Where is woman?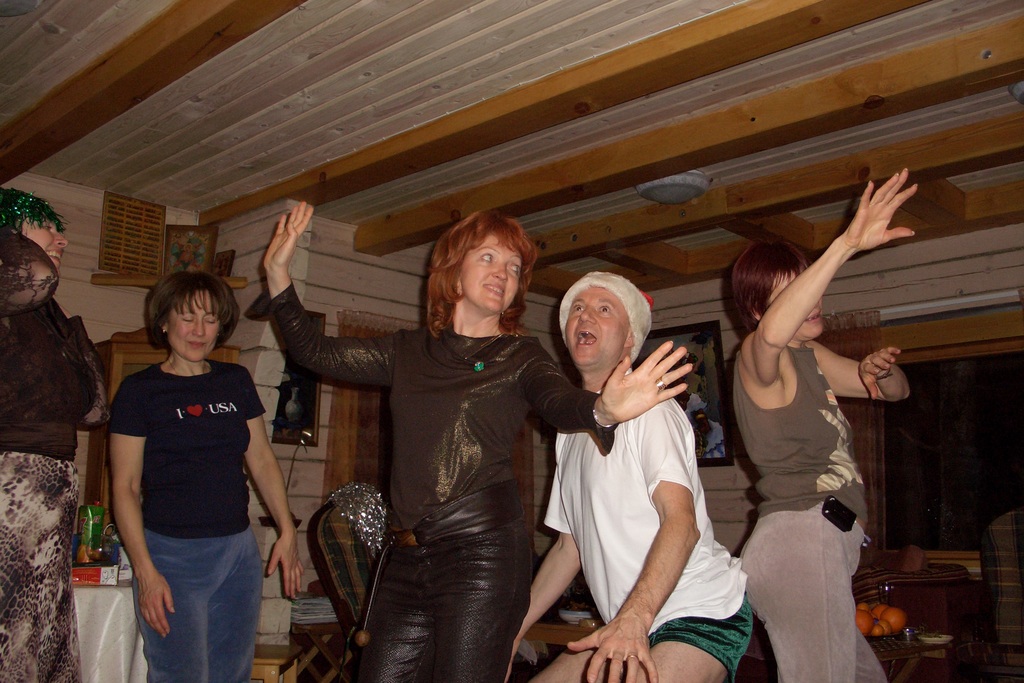
bbox(92, 246, 292, 677).
